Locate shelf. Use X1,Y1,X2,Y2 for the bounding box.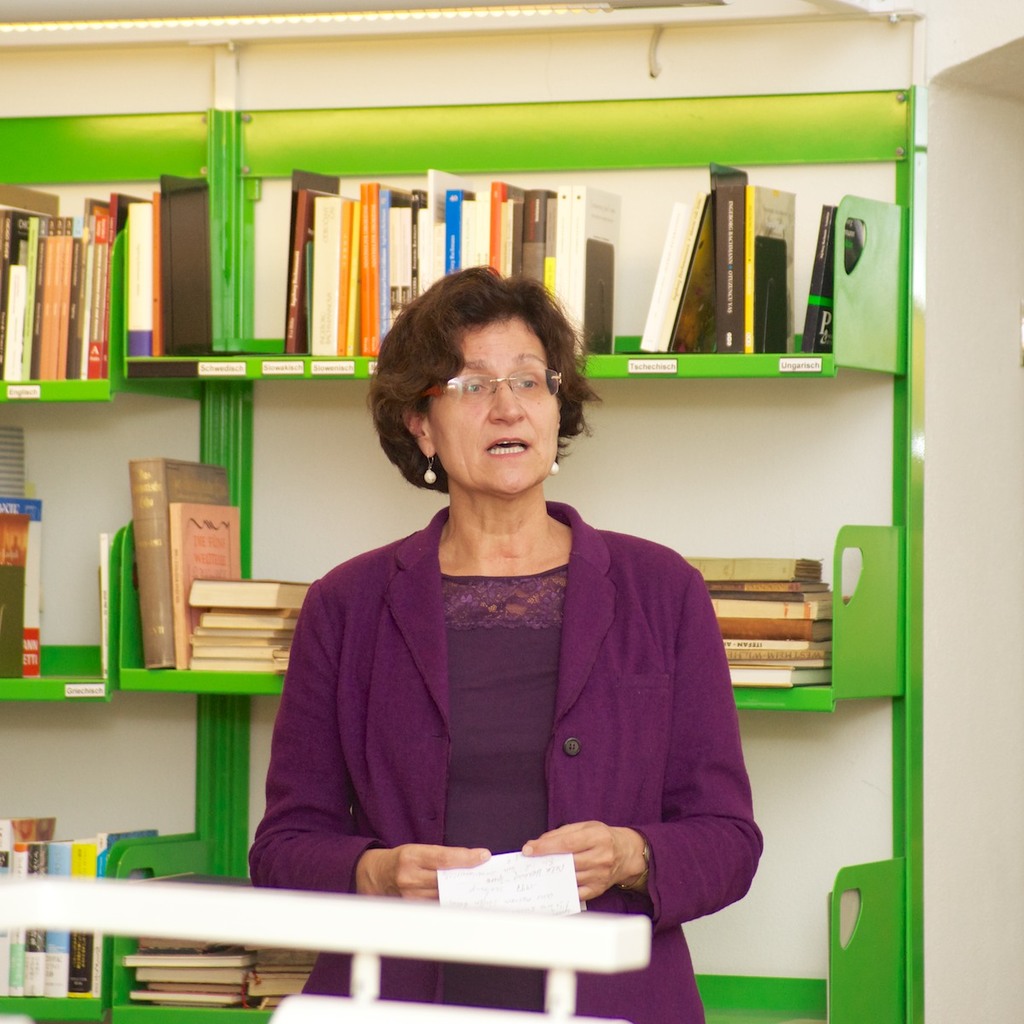
0,91,930,1023.
